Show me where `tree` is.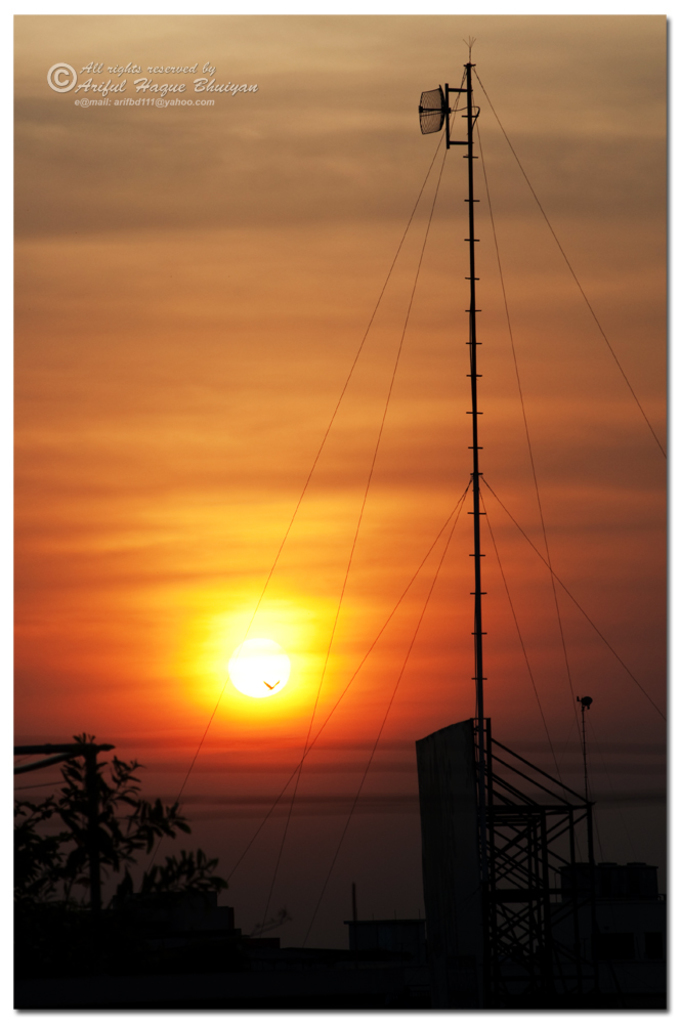
`tree` is at x1=109 y1=850 x2=242 y2=936.
